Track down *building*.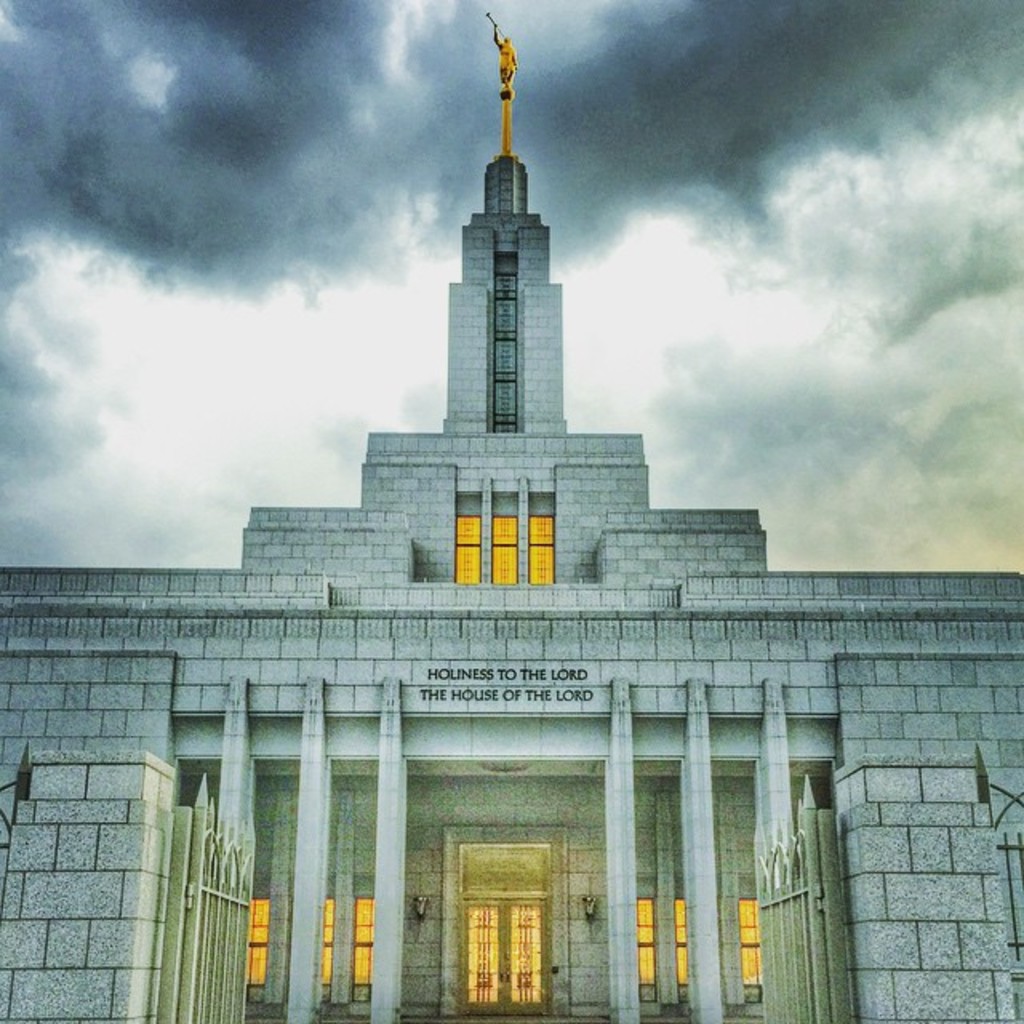
Tracked to [5,10,1022,1022].
